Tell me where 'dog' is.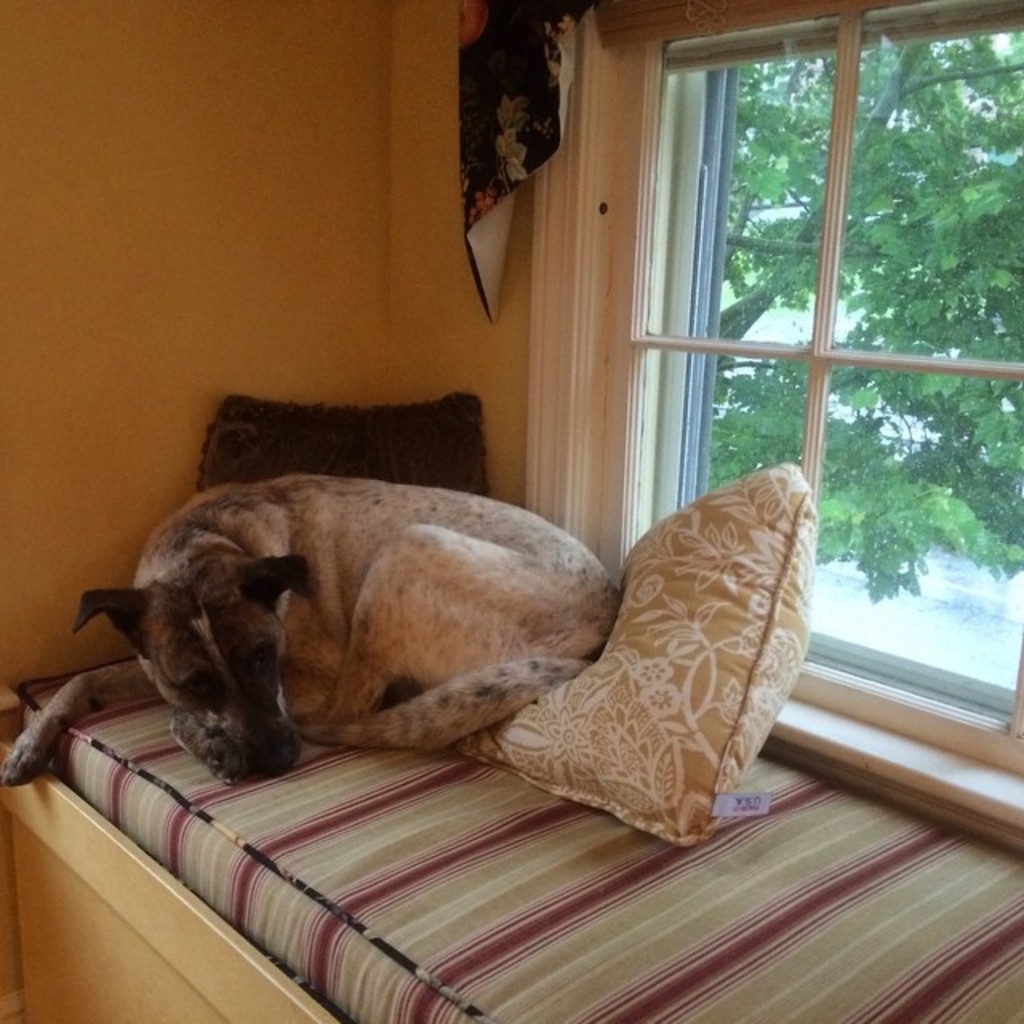
'dog' is at 0,474,626,802.
